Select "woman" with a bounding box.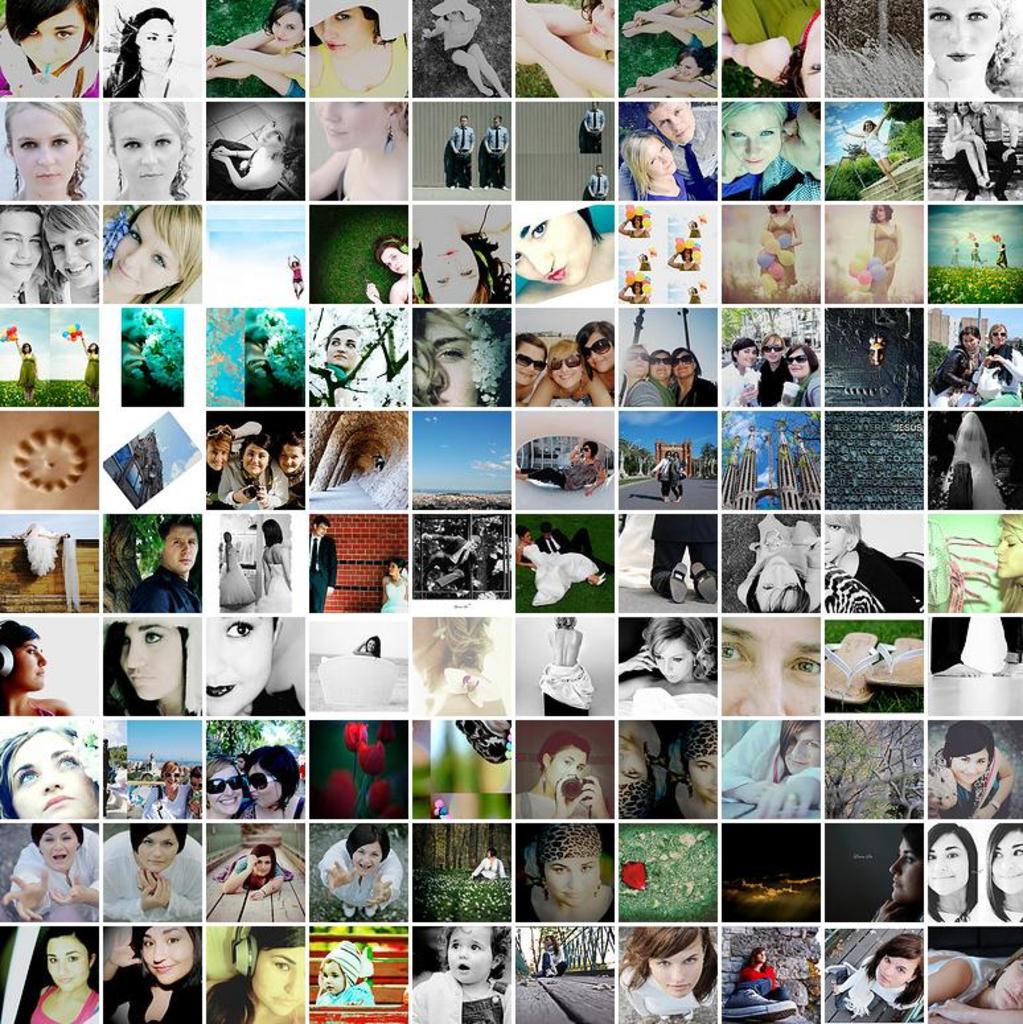
949, 244, 961, 268.
